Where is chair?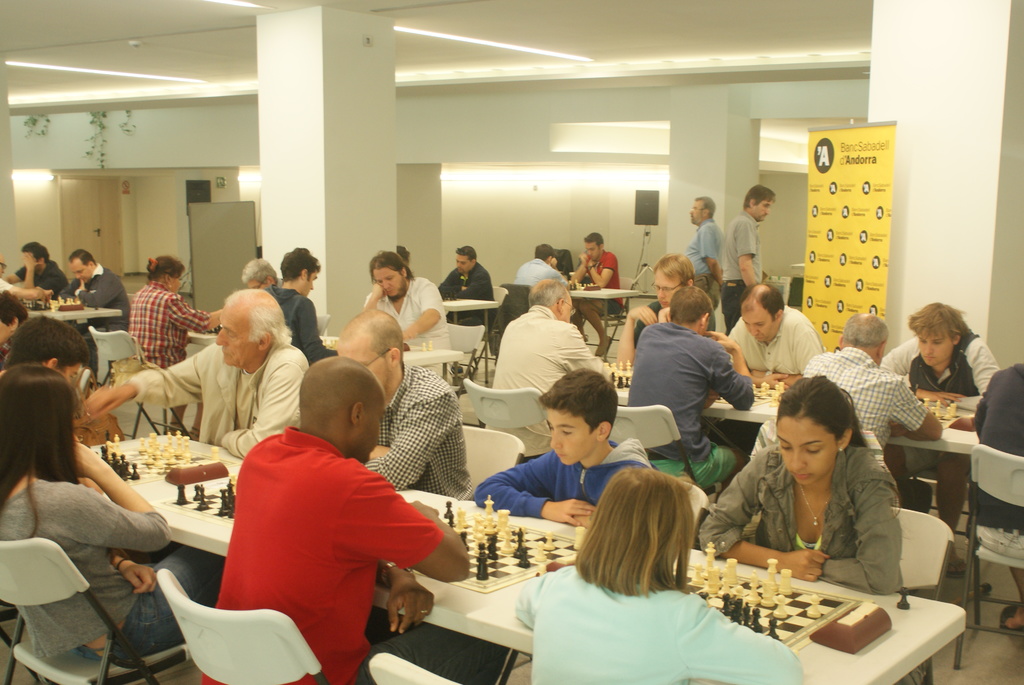
(589,280,639,345).
